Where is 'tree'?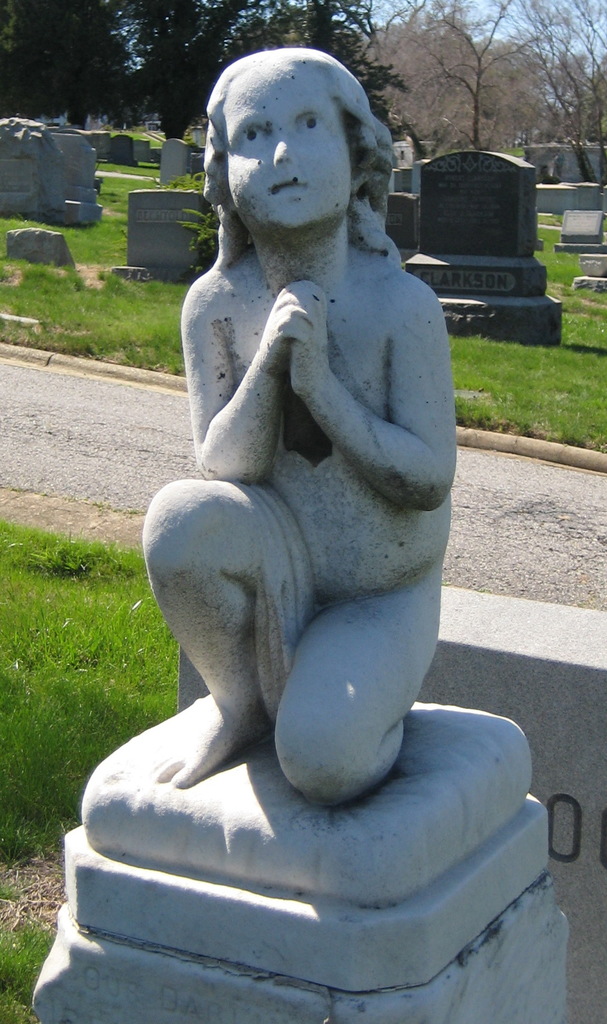
Rect(116, 0, 313, 131).
